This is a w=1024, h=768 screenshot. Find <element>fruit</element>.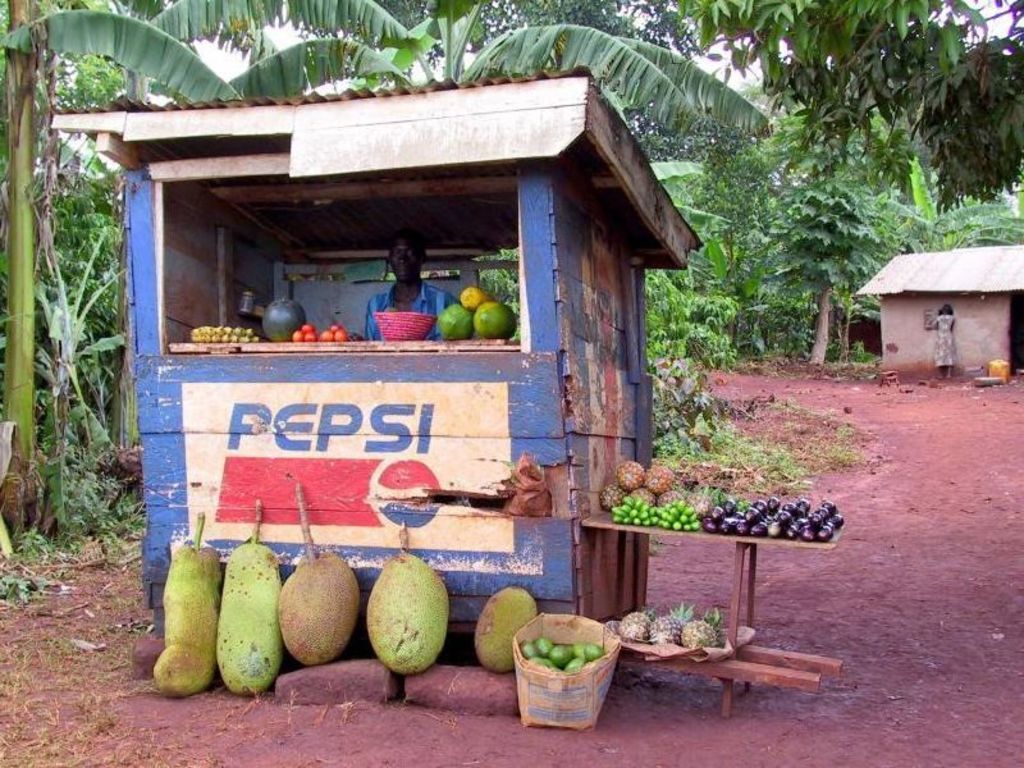
Bounding box: bbox(148, 509, 225, 692).
